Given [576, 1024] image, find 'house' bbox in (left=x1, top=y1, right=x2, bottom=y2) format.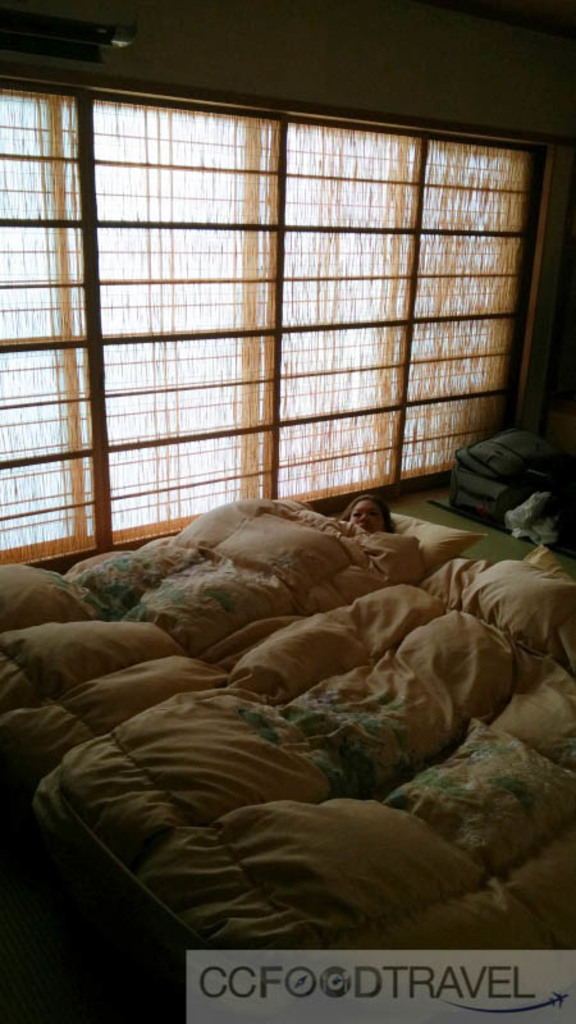
(left=0, top=0, right=575, bottom=1023).
